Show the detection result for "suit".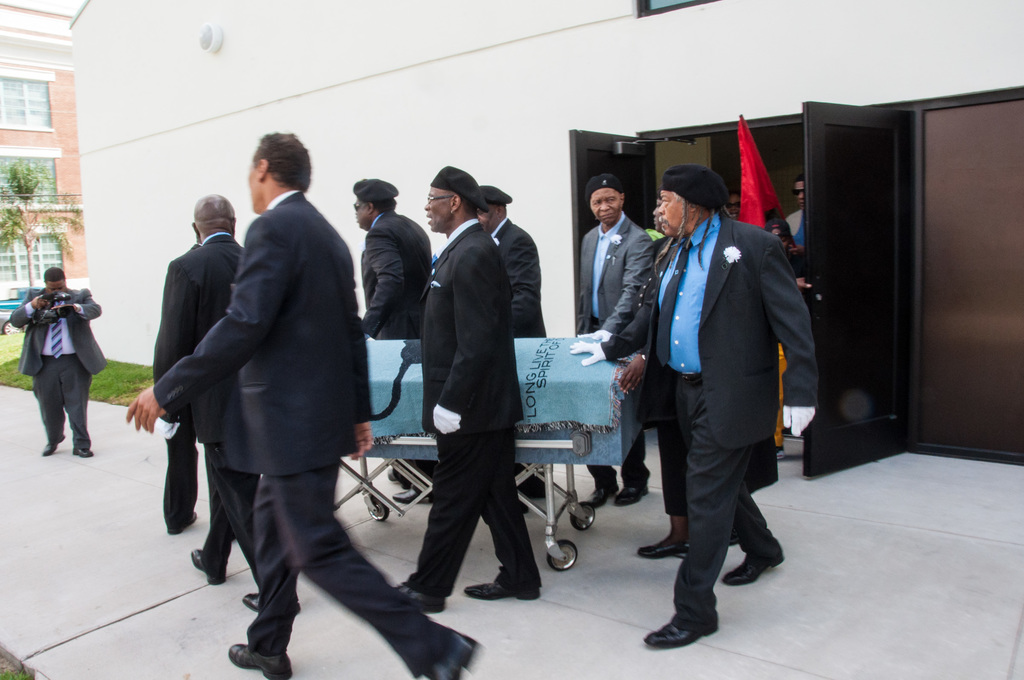
[570,213,660,491].
